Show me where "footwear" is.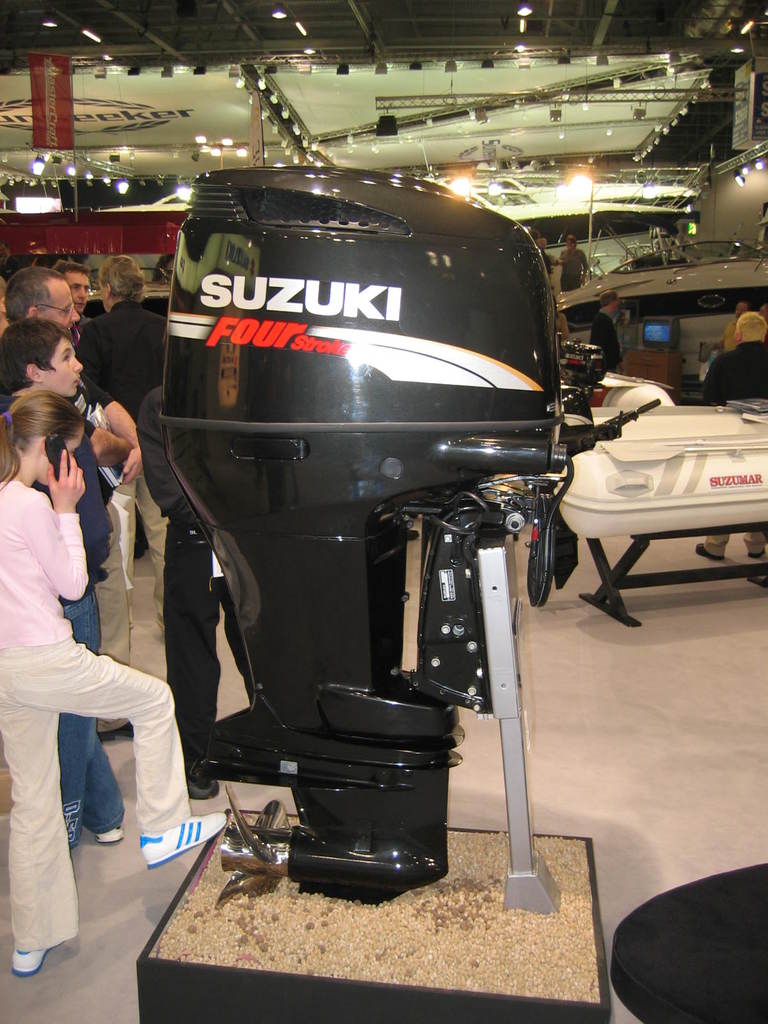
"footwear" is at {"left": 100, "top": 721, "right": 140, "bottom": 744}.
